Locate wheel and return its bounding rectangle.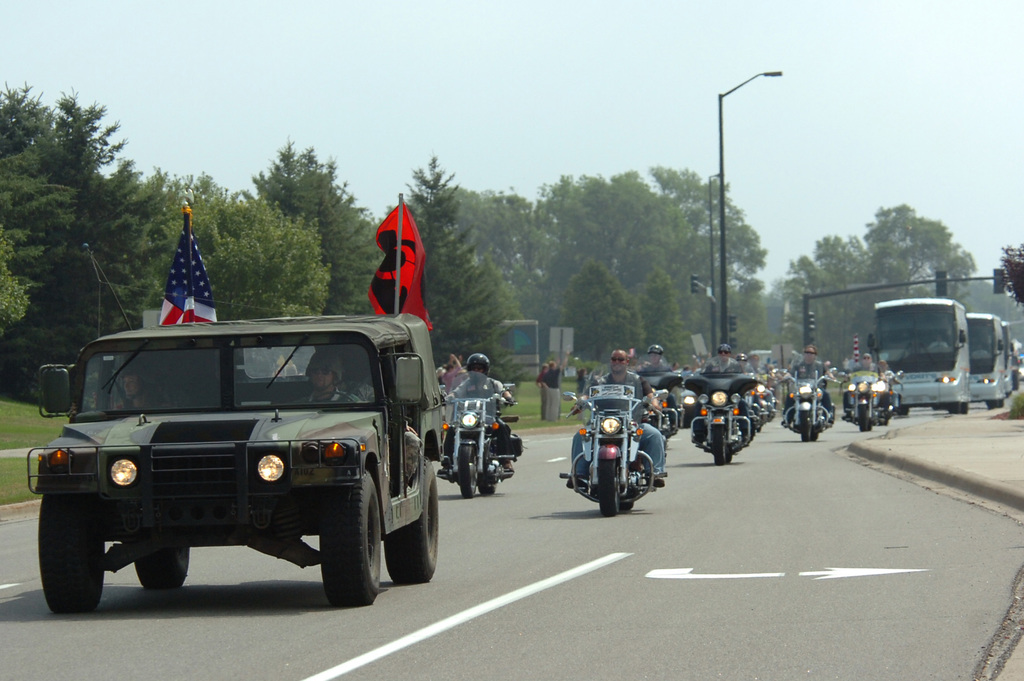
l=598, t=457, r=616, b=515.
